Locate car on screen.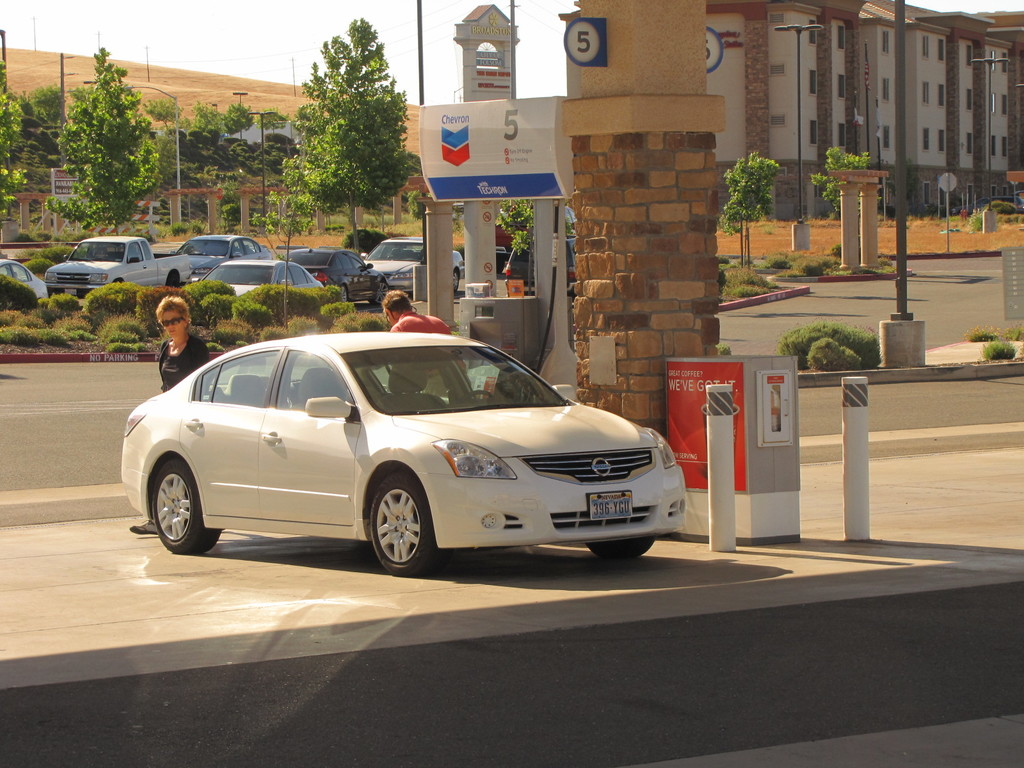
On screen at box=[0, 253, 51, 310].
